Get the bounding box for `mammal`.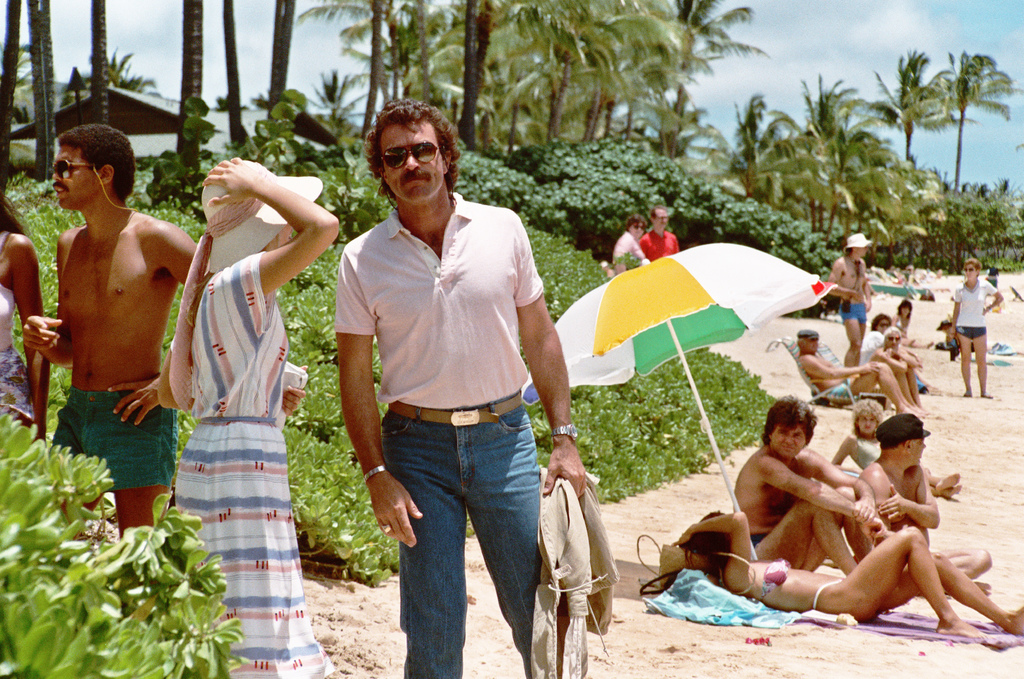
[871,328,930,415].
